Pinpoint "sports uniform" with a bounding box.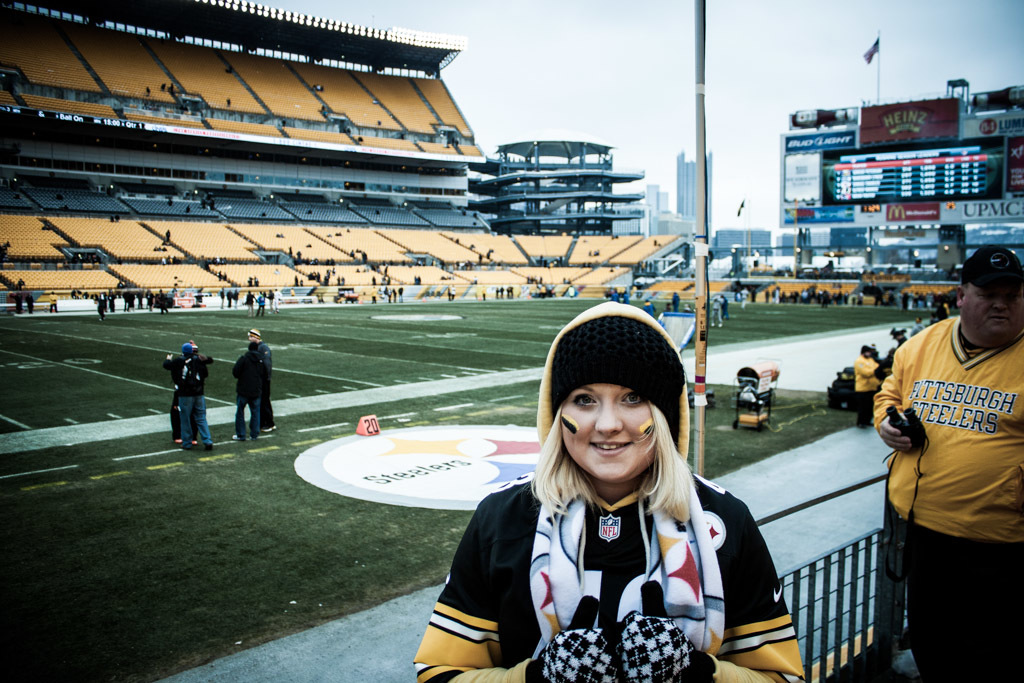
select_region(166, 357, 217, 449).
